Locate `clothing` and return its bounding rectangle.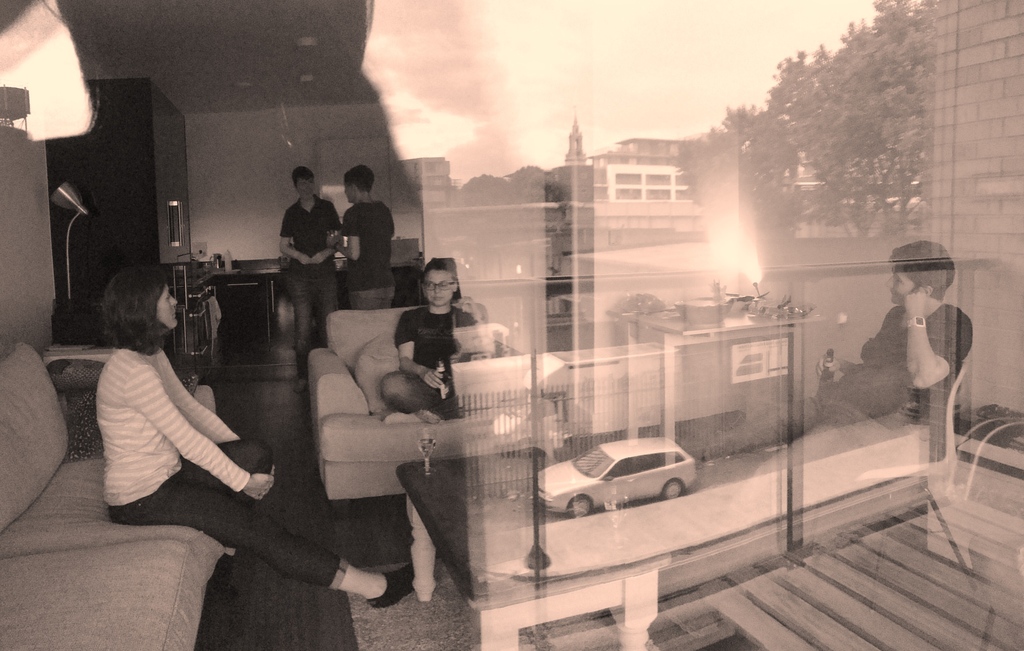
(352, 285, 383, 311).
